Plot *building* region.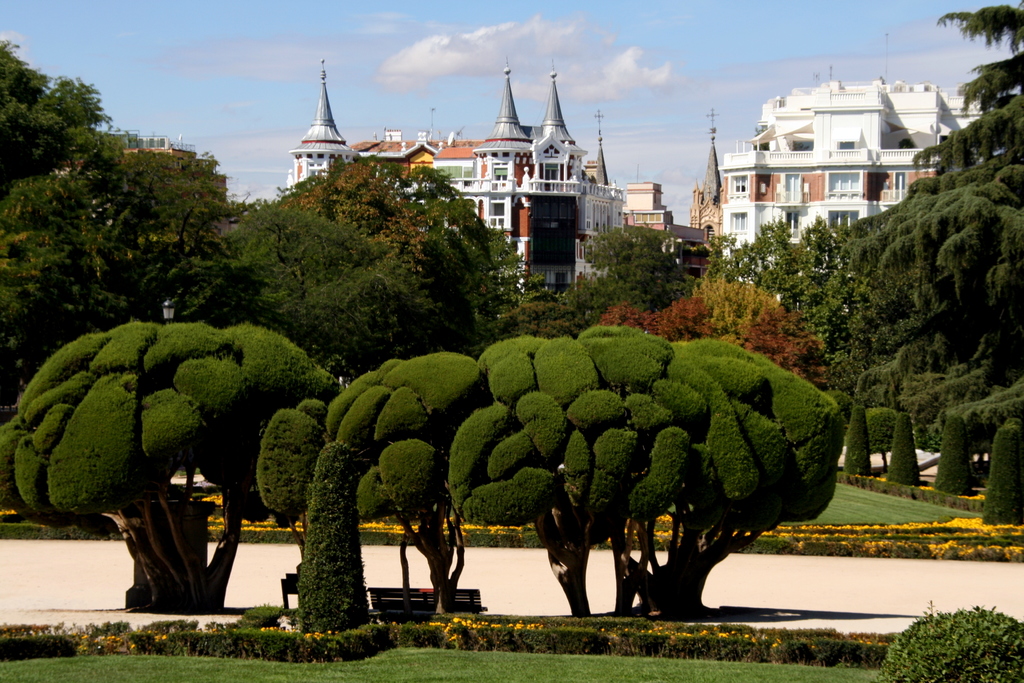
Plotted at 584 160 701 276.
